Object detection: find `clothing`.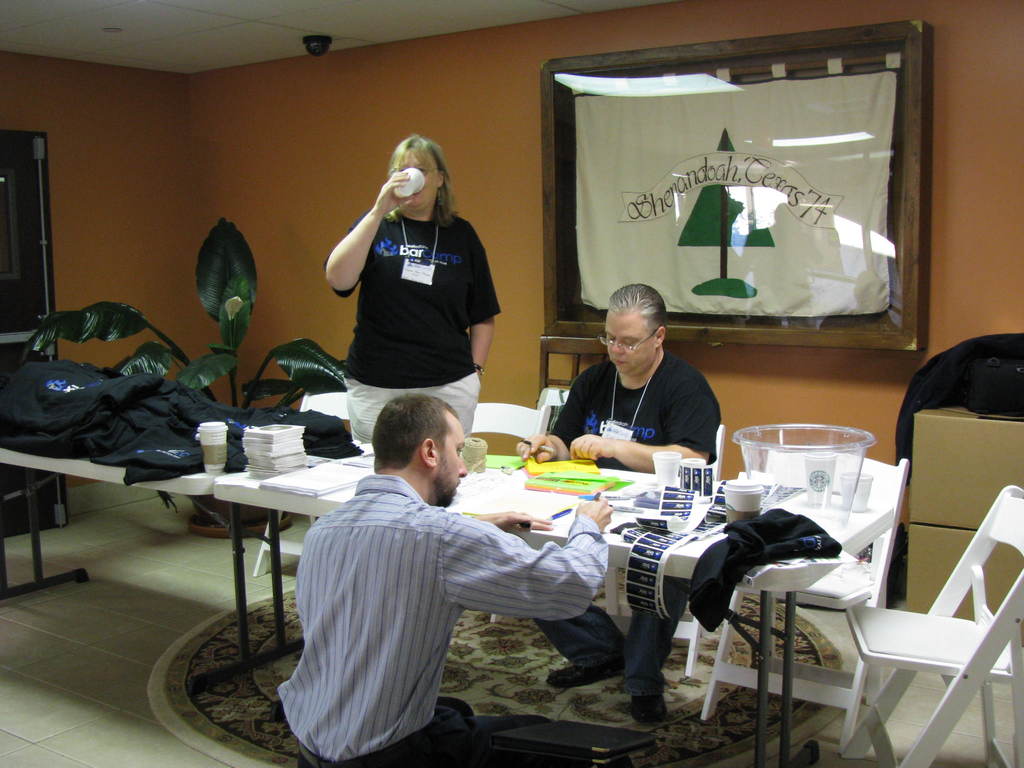
[333, 209, 502, 445].
